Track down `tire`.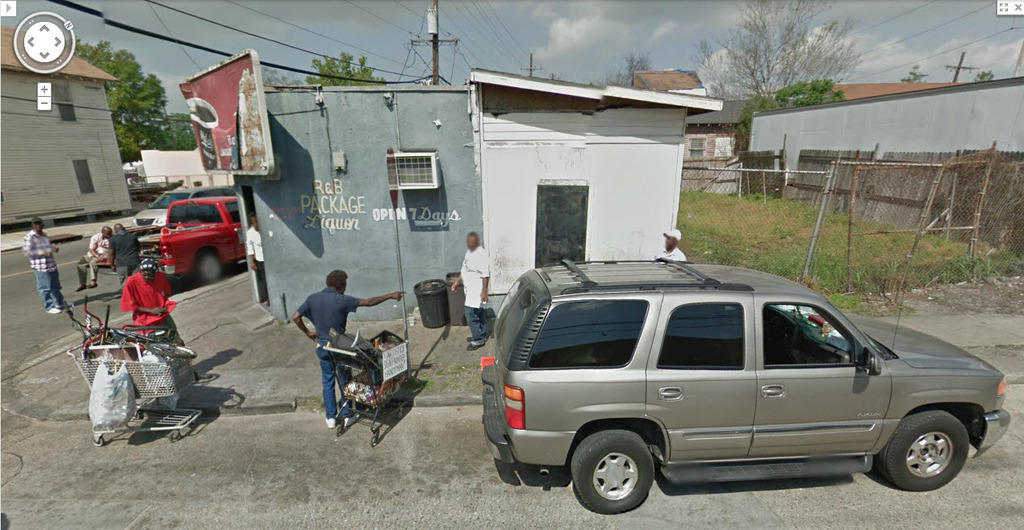
Tracked to bbox=(335, 427, 344, 436).
